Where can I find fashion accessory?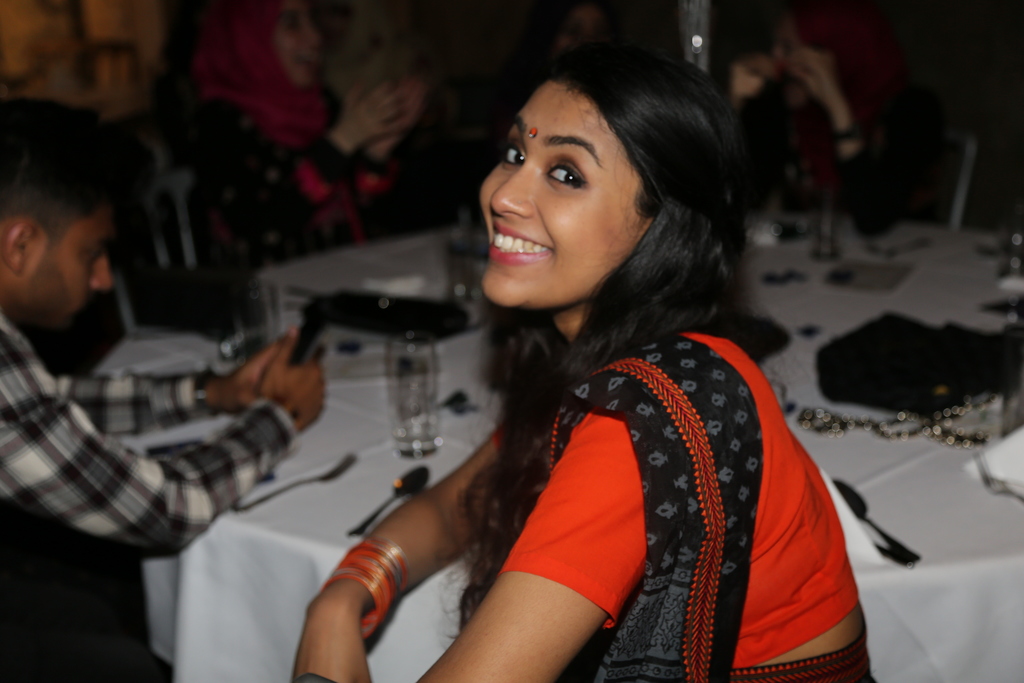
You can find it at region(324, 533, 413, 642).
